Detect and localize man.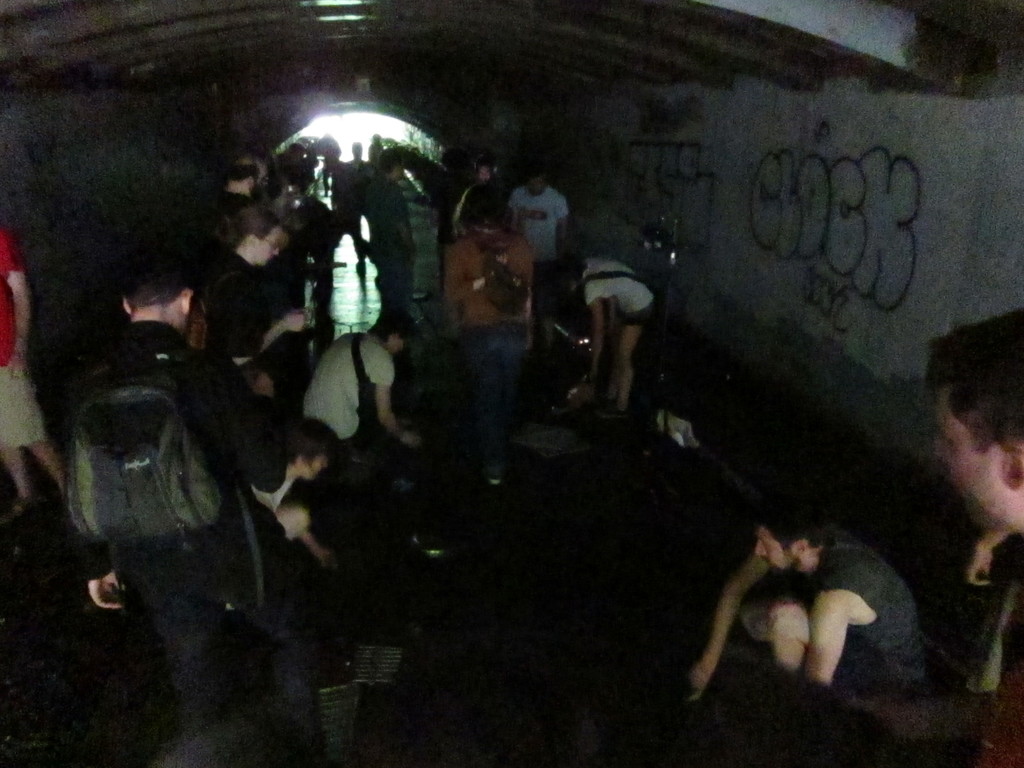
Localized at (x1=922, y1=310, x2=1023, y2=767).
